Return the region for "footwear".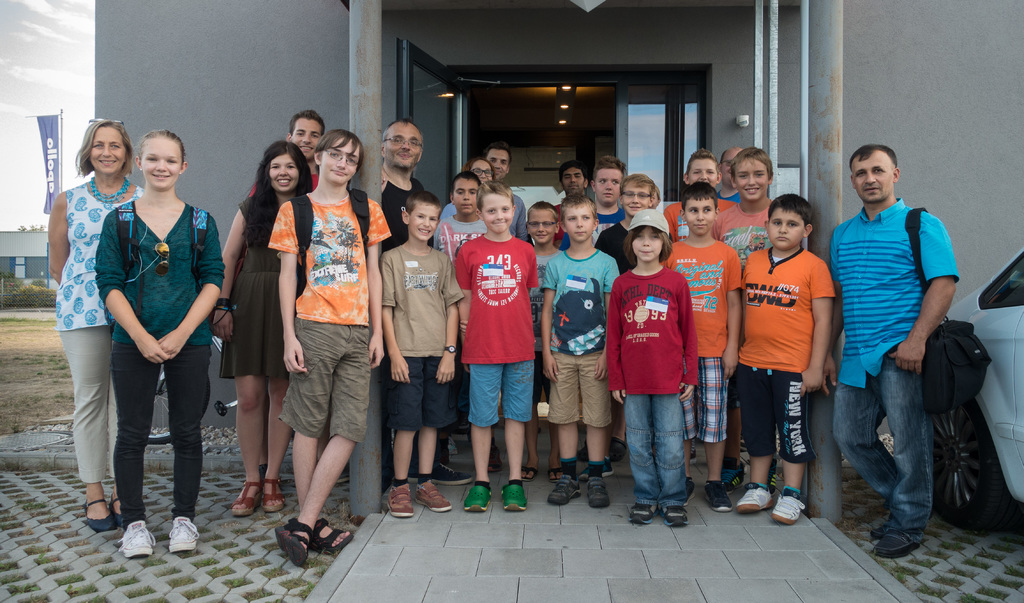
select_region(497, 473, 532, 510).
